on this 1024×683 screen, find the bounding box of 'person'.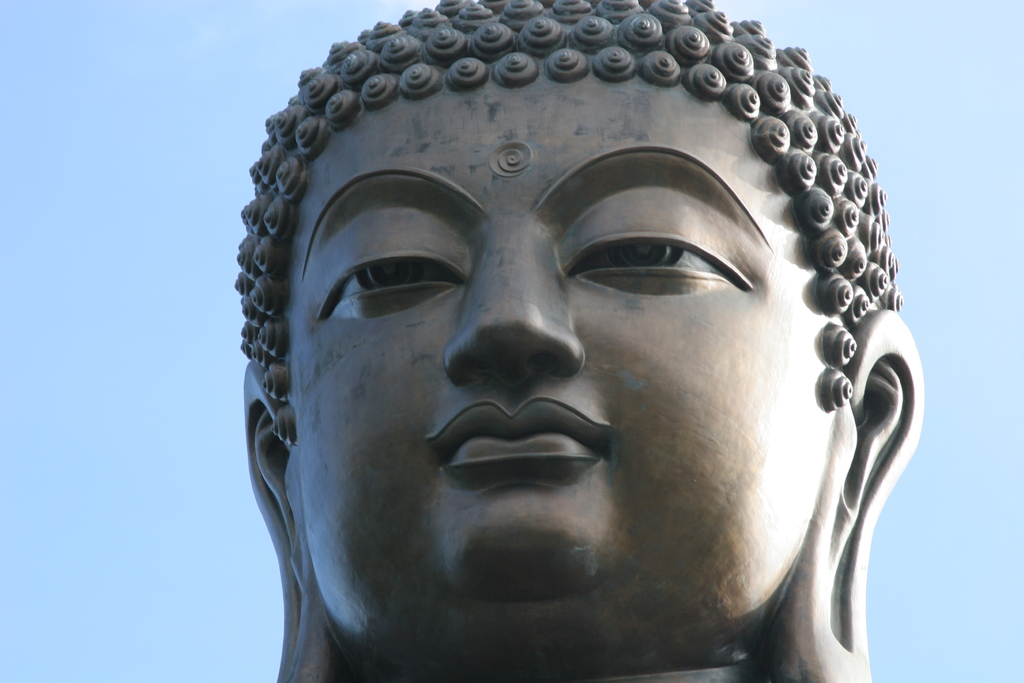
Bounding box: x1=230 y1=0 x2=925 y2=682.
